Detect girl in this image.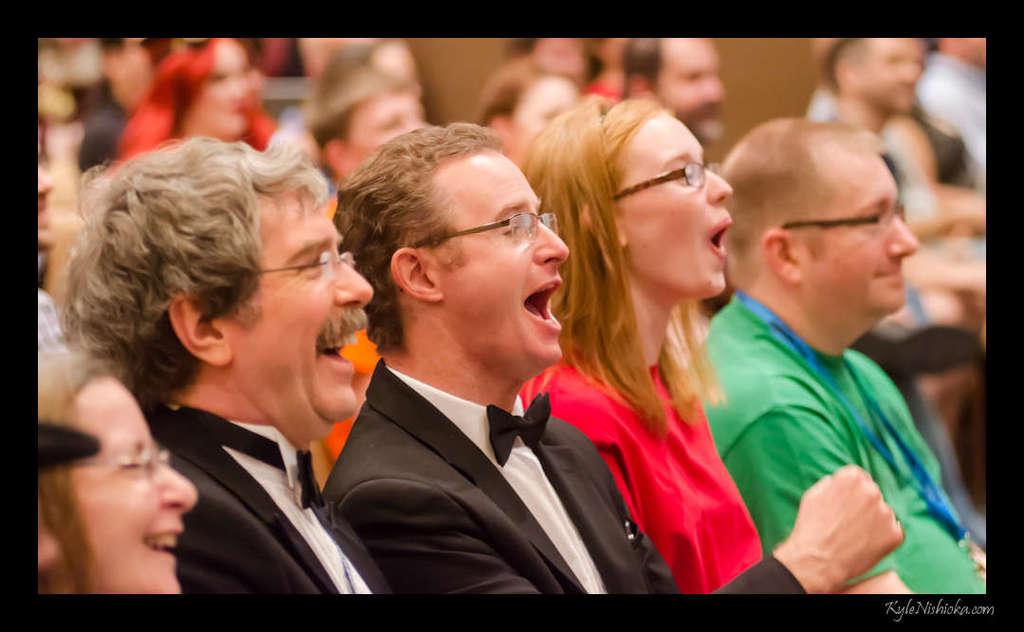
Detection: locate(516, 95, 760, 593).
